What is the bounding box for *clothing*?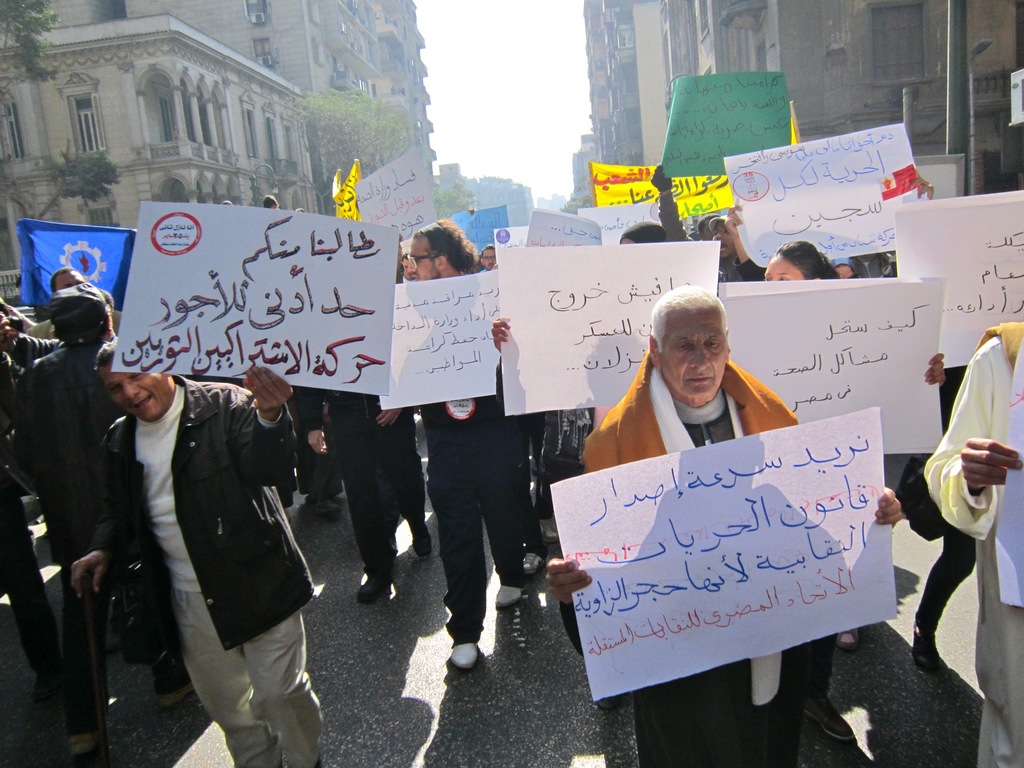
box(72, 344, 316, 730).
